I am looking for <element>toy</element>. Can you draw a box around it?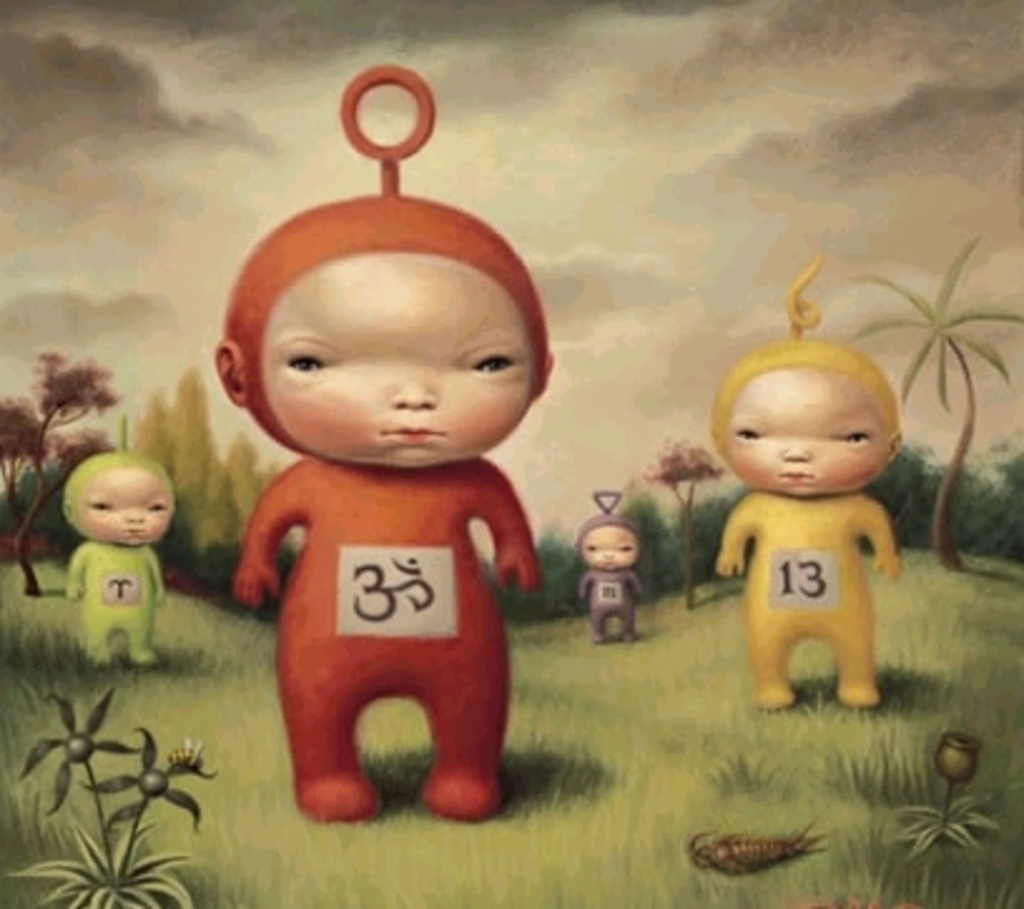
Sure, the bounding box is box(63, 447, 171, 670).
